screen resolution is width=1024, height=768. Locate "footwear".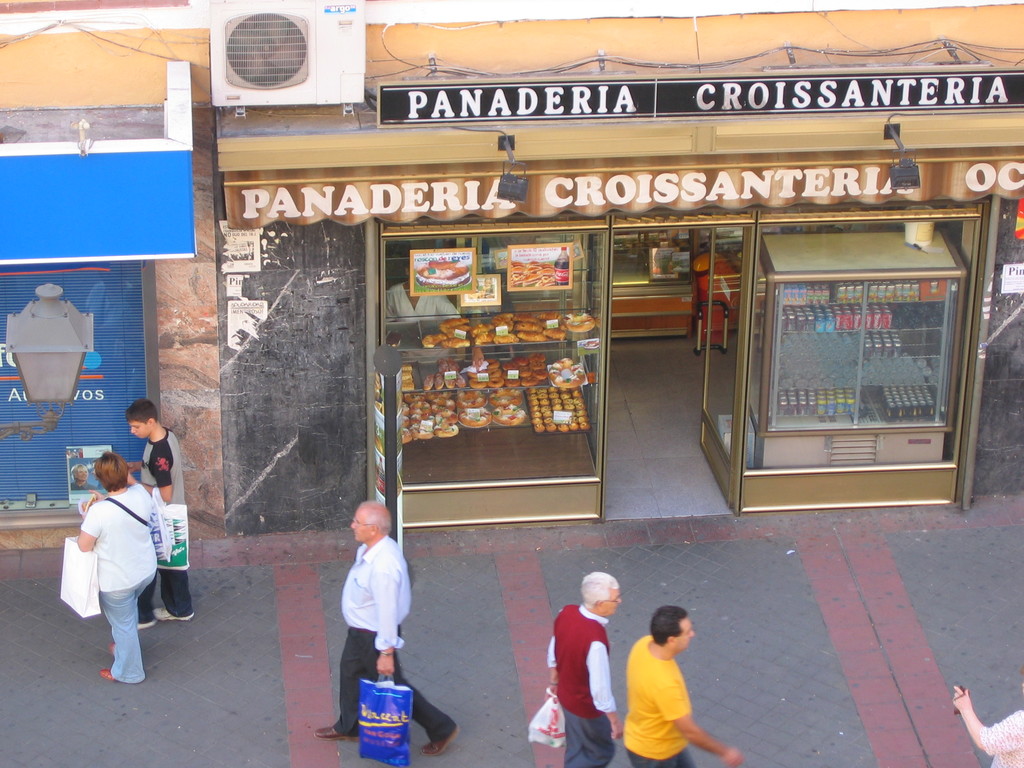
select_region(152, 611, 195, 621).
